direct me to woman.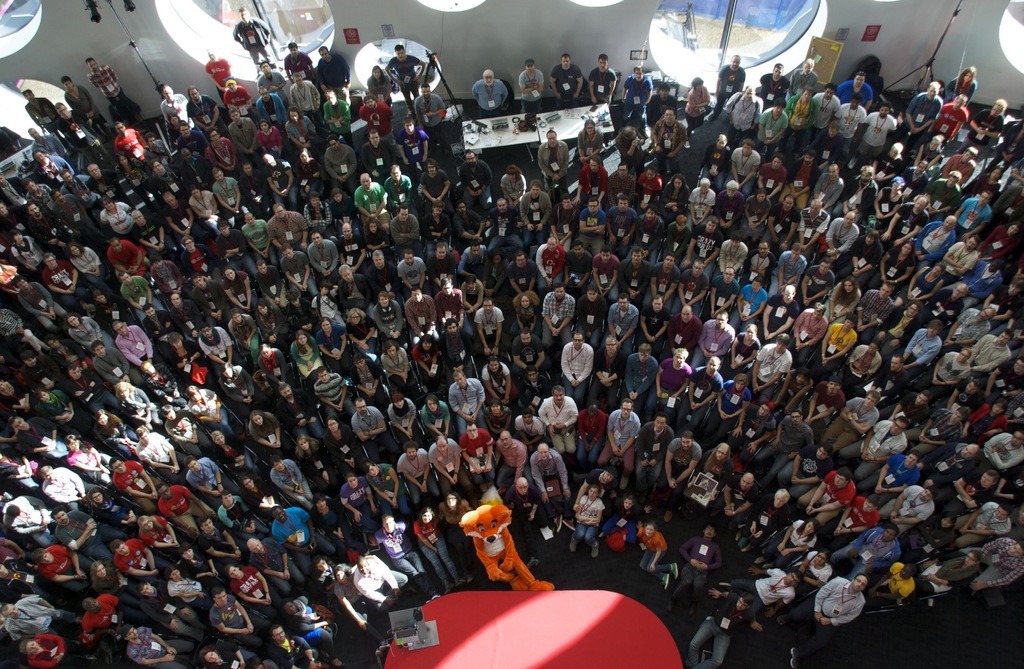
Direction: 223,562,285,622.
